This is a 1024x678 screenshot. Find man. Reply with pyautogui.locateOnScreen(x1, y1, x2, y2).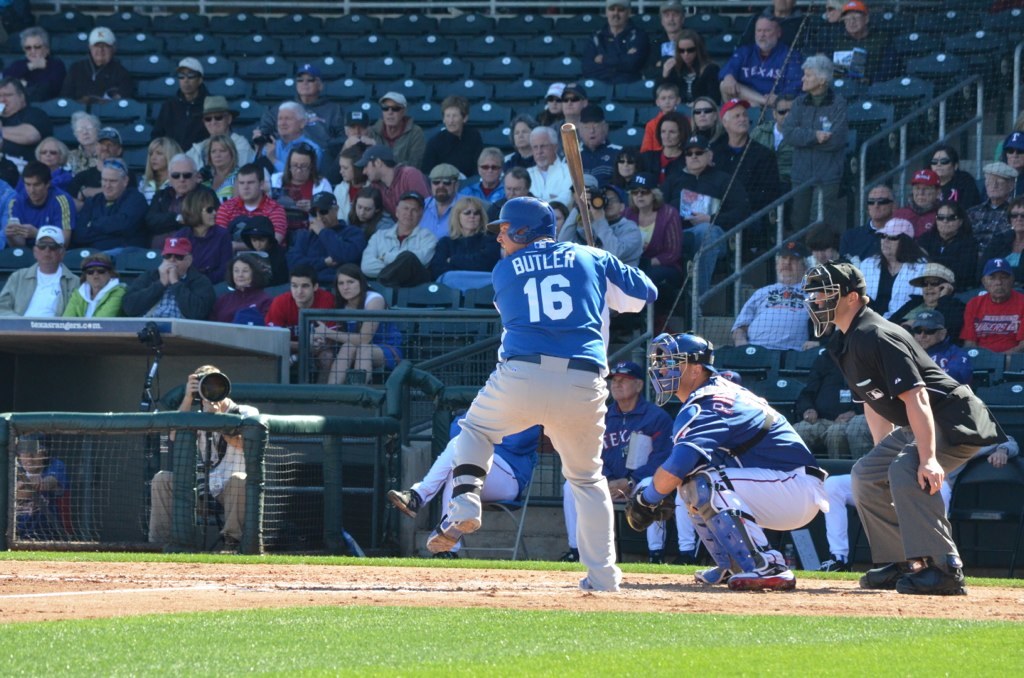
pyautogui.locateOnScreen(187, 92, 256, 171).
